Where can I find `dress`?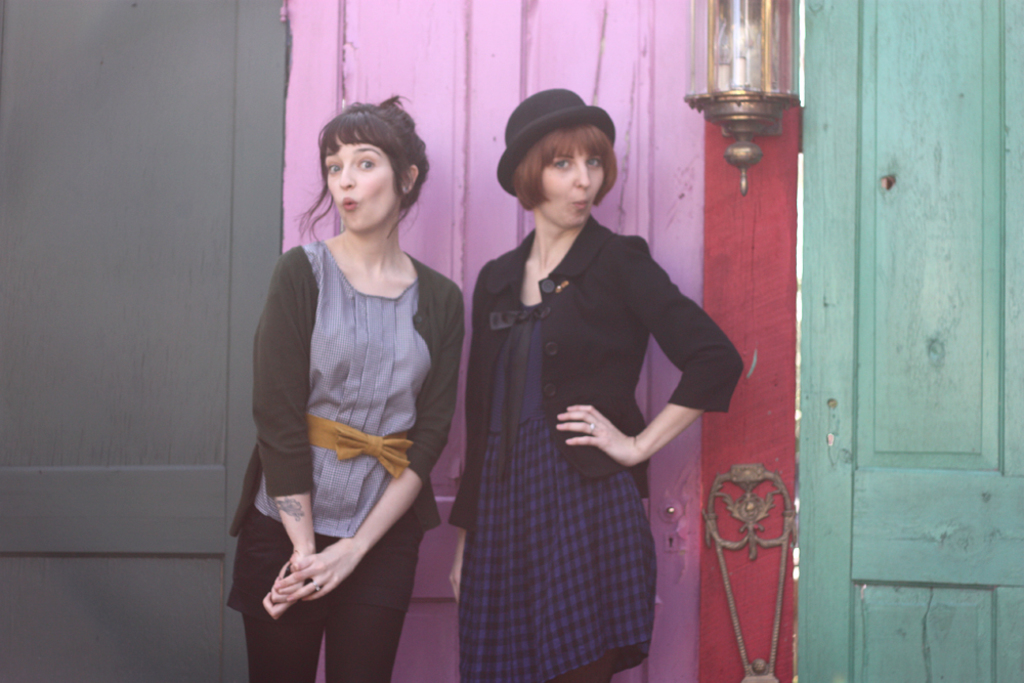
You can find it at select_region(443, 215, 741, 682).
